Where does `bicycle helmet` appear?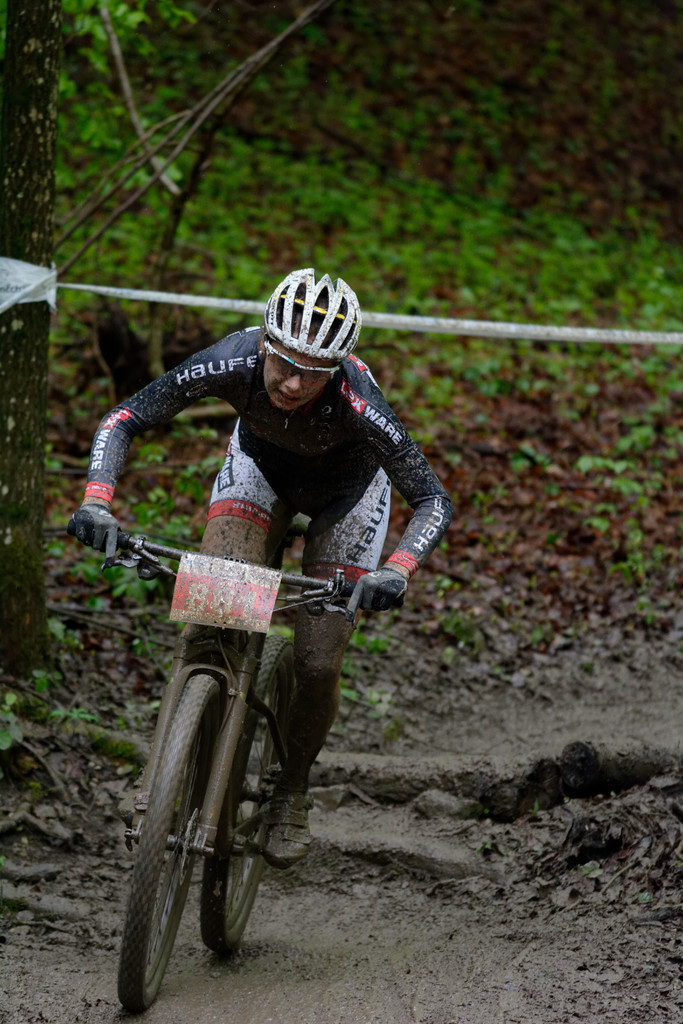
Appears at crop(255, 259, 368, 371).
